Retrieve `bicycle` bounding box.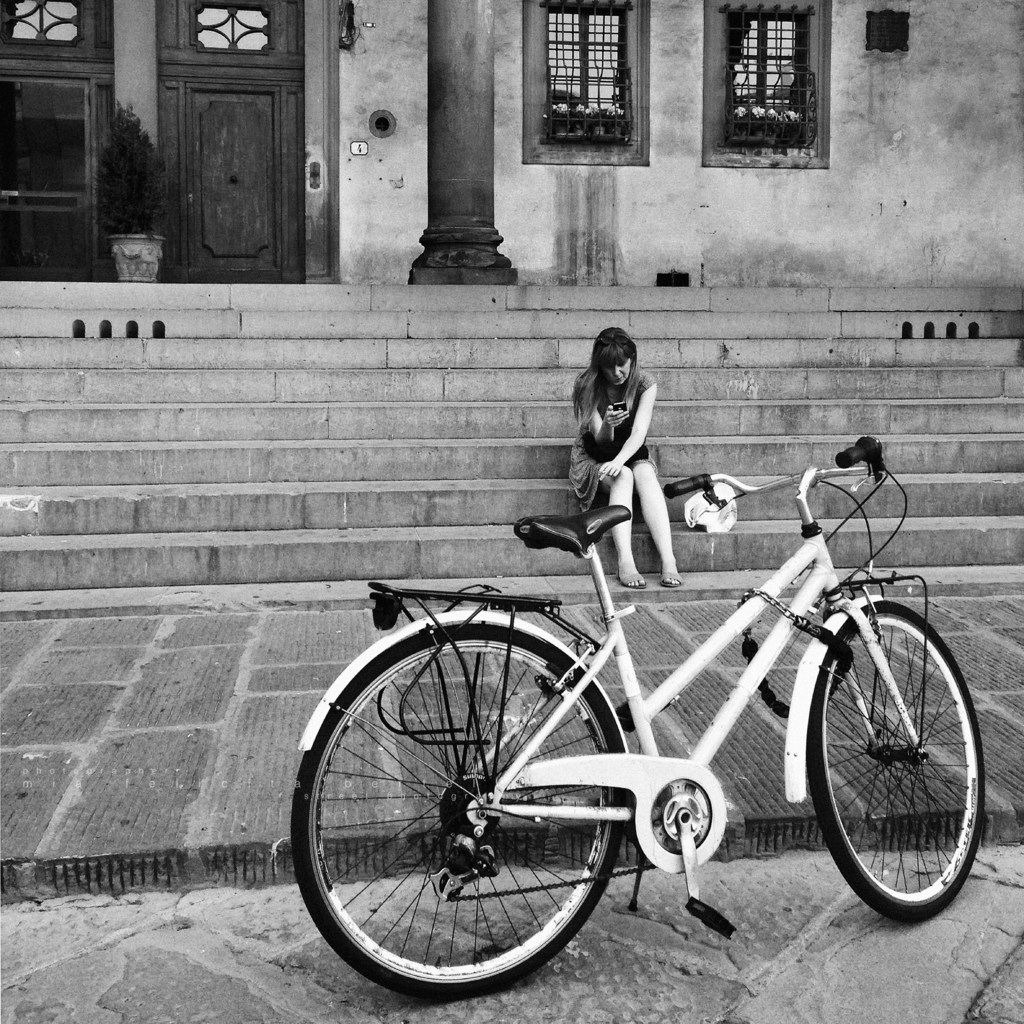
Bounding box: bbox(284, 444, 963, 986).
